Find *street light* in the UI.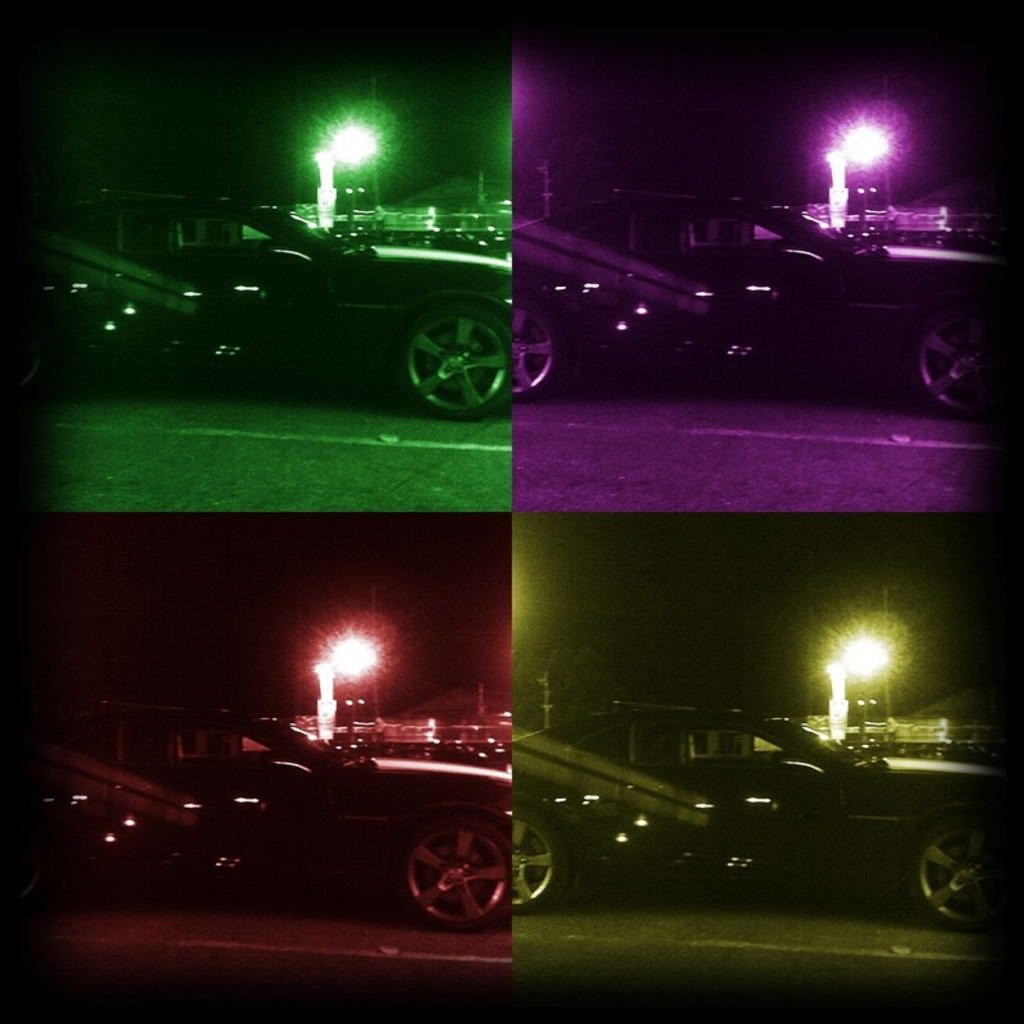
UI element at box=[274, 113, 393, 224].
